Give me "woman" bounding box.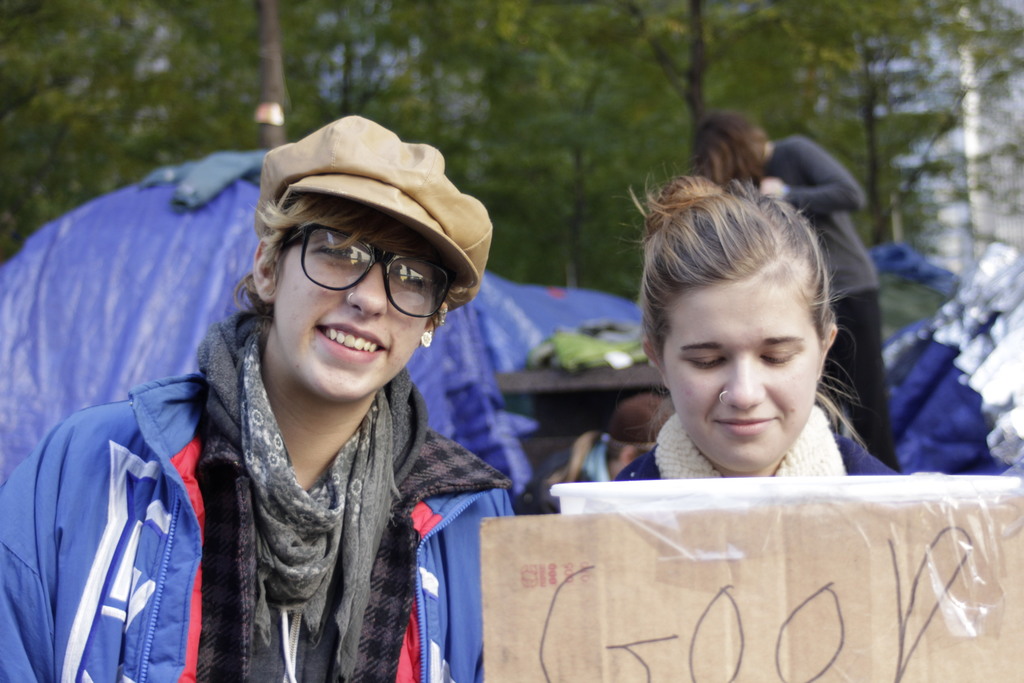
bbox=[601, 167, 888, 486].
